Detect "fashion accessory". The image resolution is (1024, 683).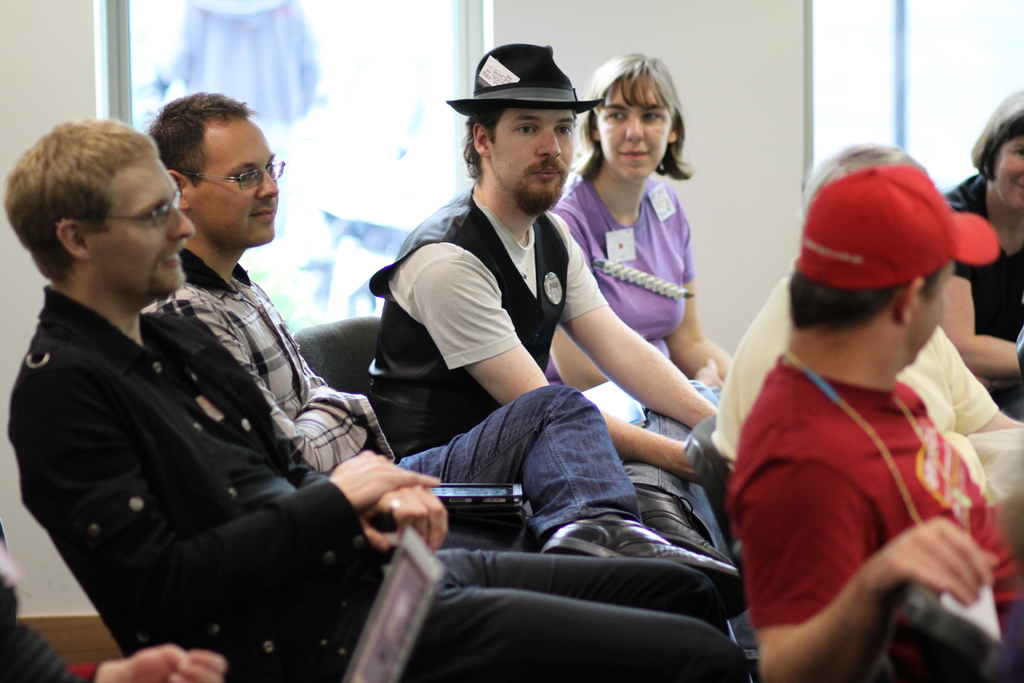
left=788, top=352, right=945, bottom=528.
